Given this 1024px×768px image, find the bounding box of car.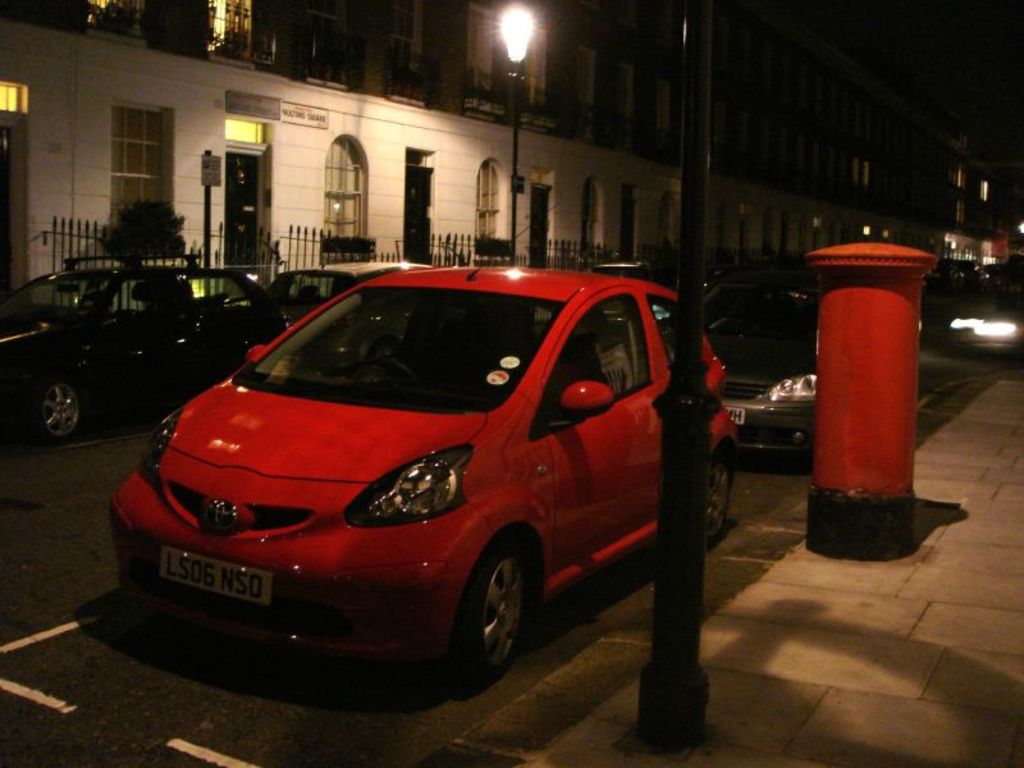
l=270, t=264, r=433, b=324.
